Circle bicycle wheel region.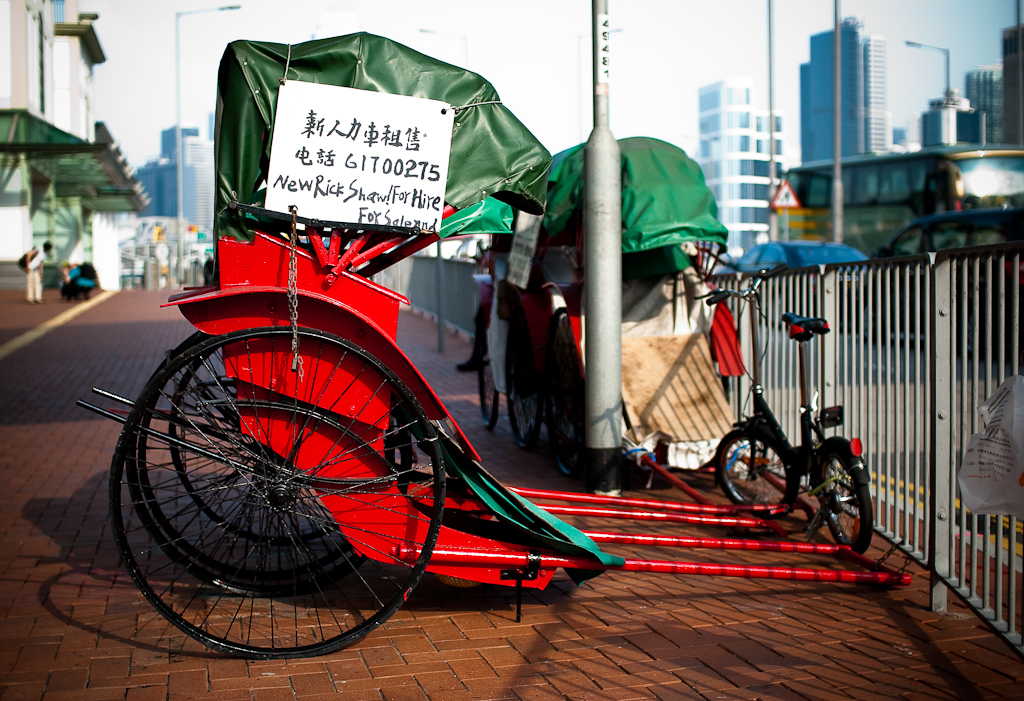
Region: pyautogui.locateOnScreen(712, 430, 792, 520).
